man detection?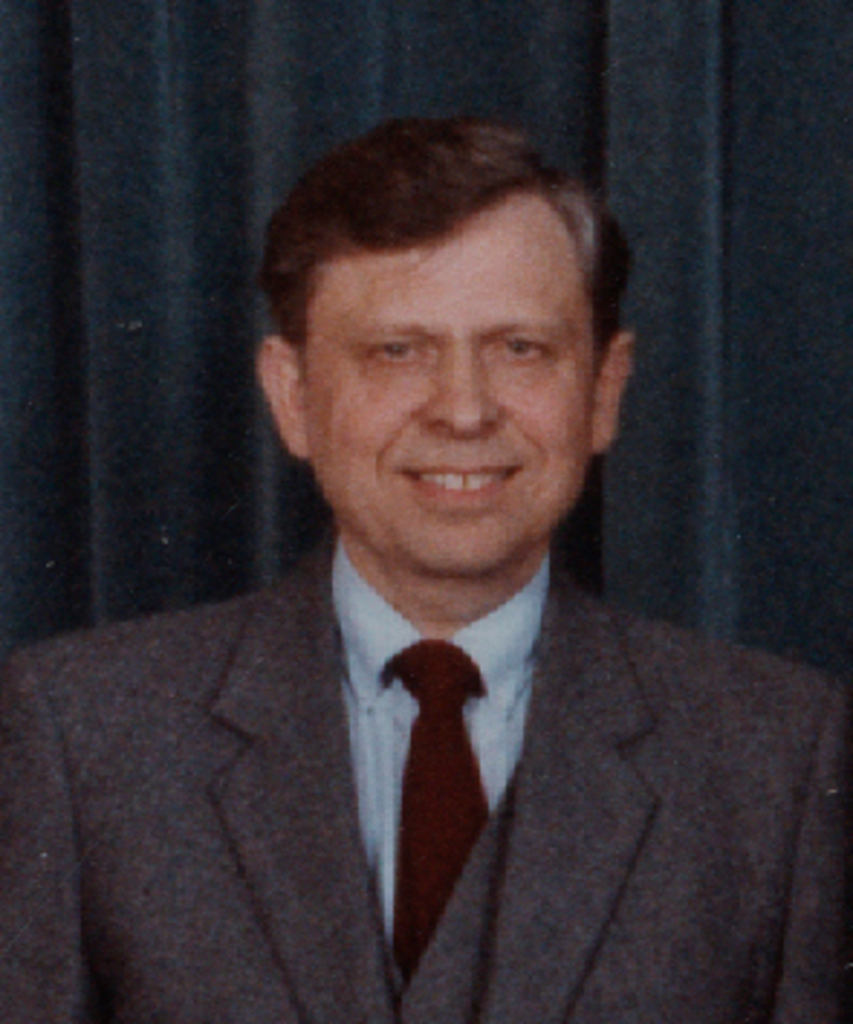
0:124:824:1001
